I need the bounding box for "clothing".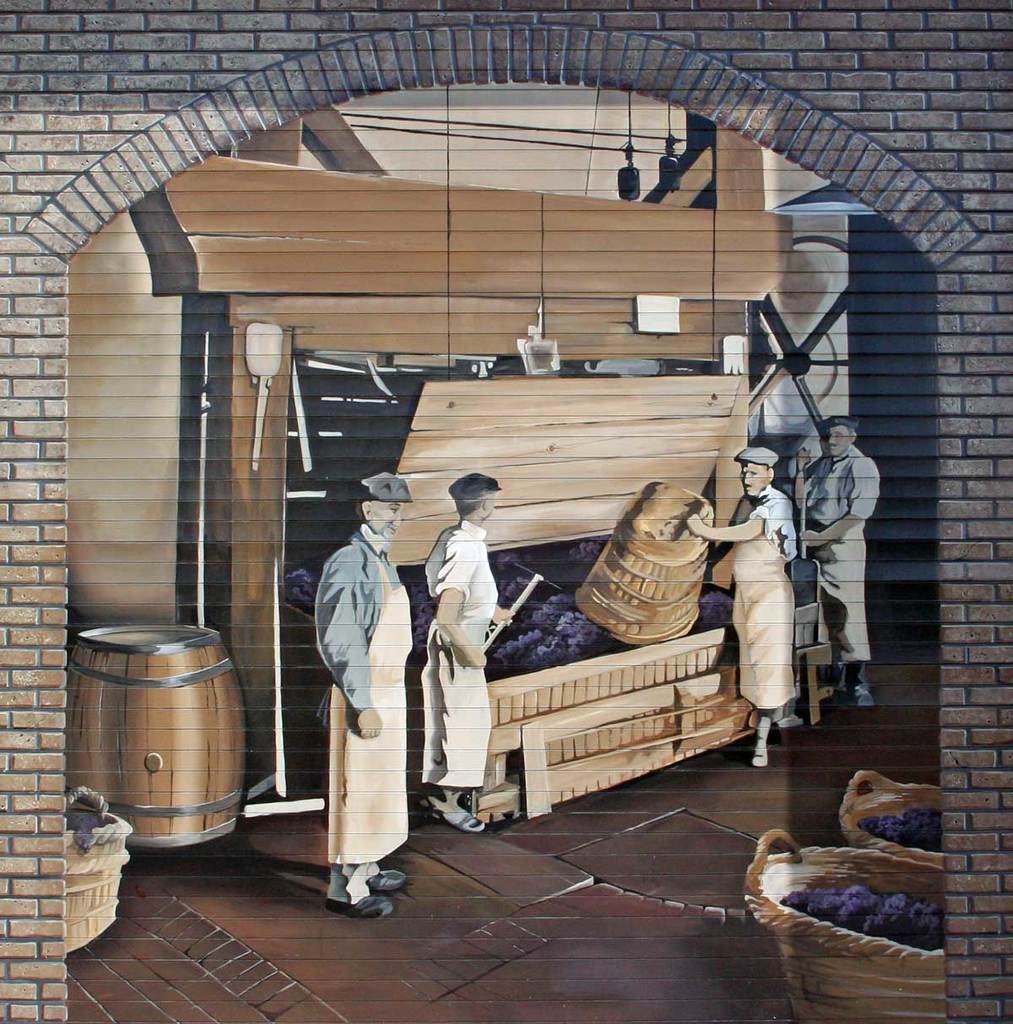
Here it is: (x1=418, y1=517, x2=496, y2=794).
